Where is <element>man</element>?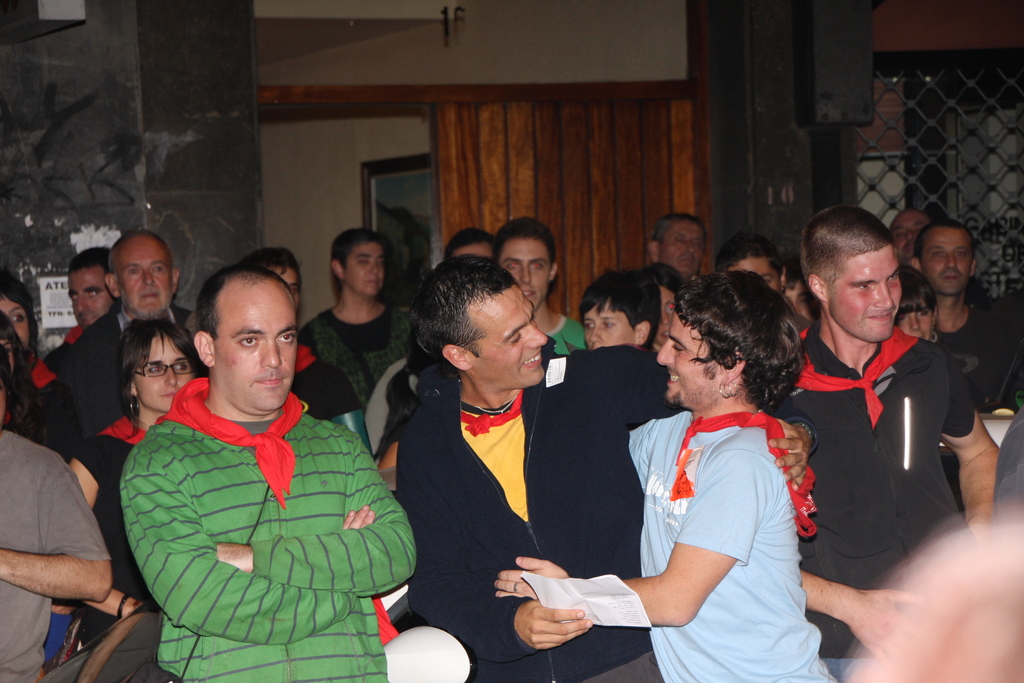
box(299, 224, 399, 395).
